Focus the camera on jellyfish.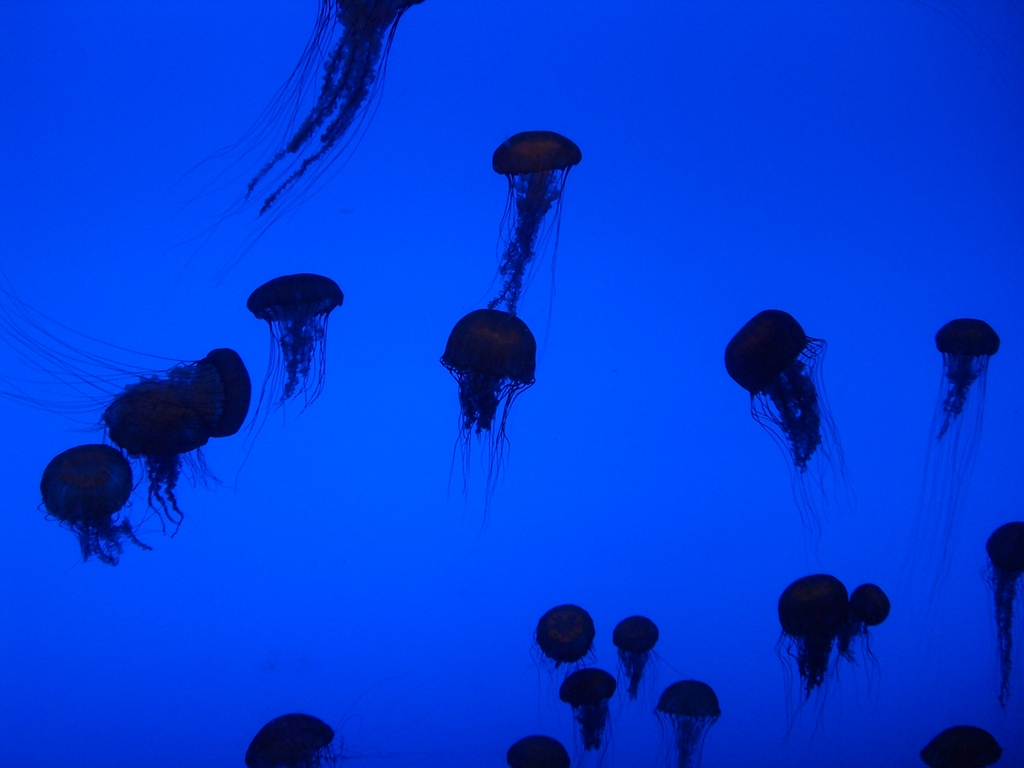
Focus region: bbox(235, 278, 350, 486).
